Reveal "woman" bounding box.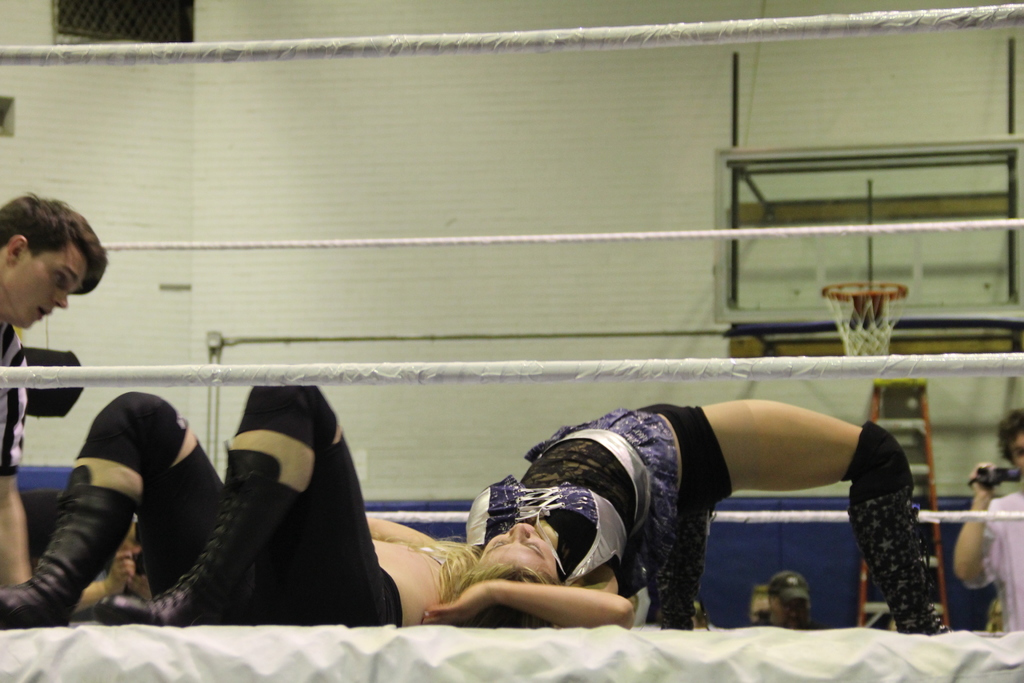
Revealed: (0,385,481,628).
